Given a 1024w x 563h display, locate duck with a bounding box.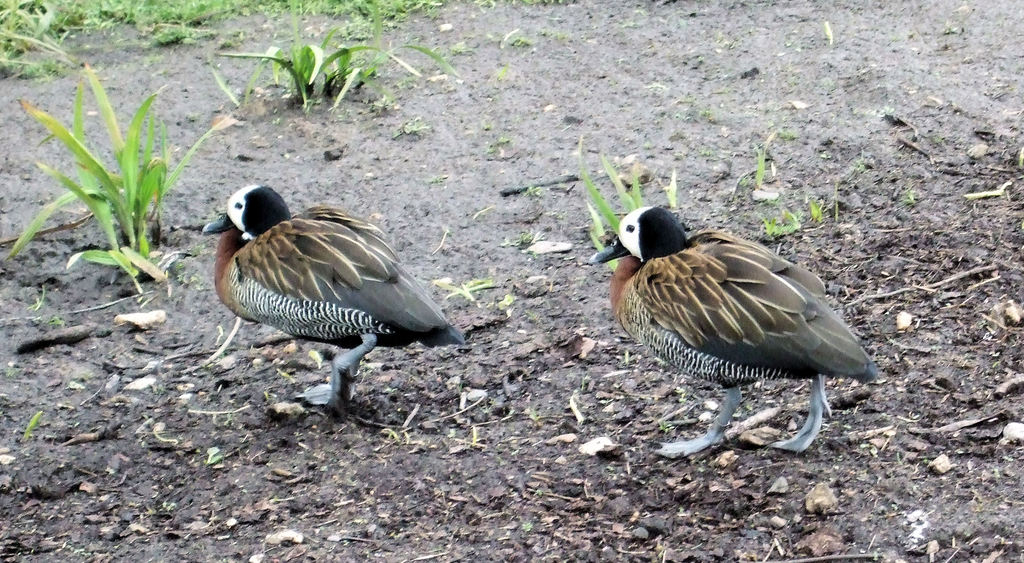
Located: [202,184,470,453].
